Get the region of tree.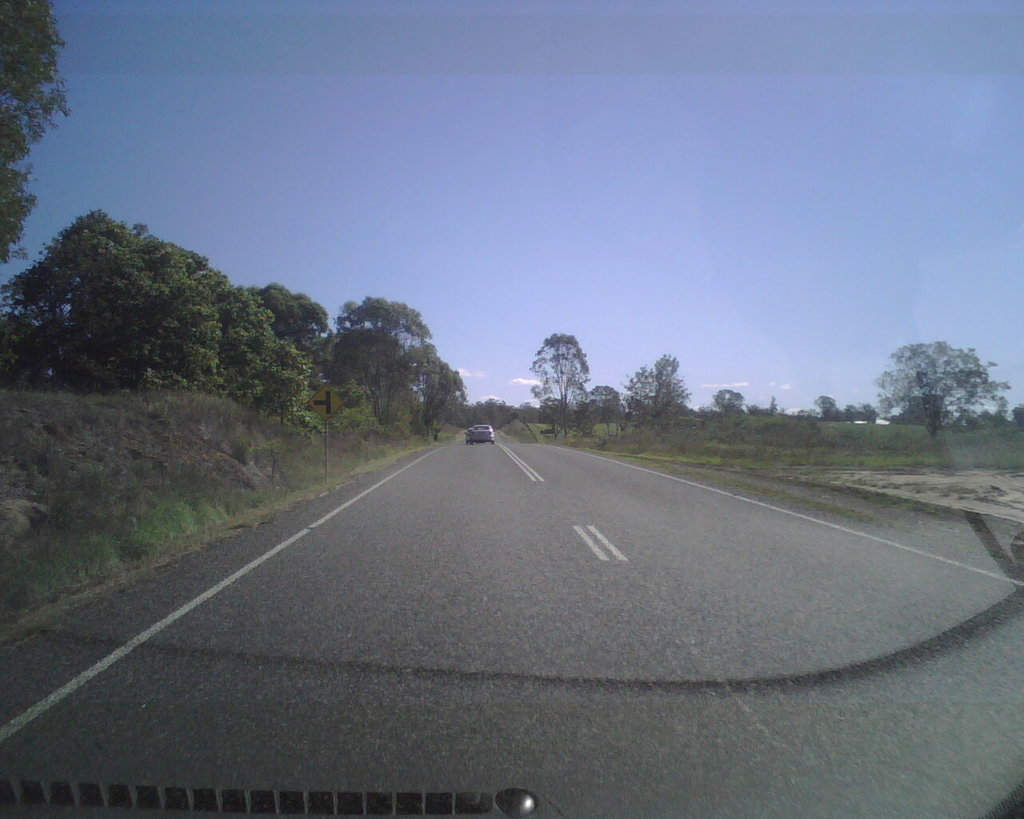
{"x1": 621, "y1": 341, "x2": 687, "y2": 432}.
